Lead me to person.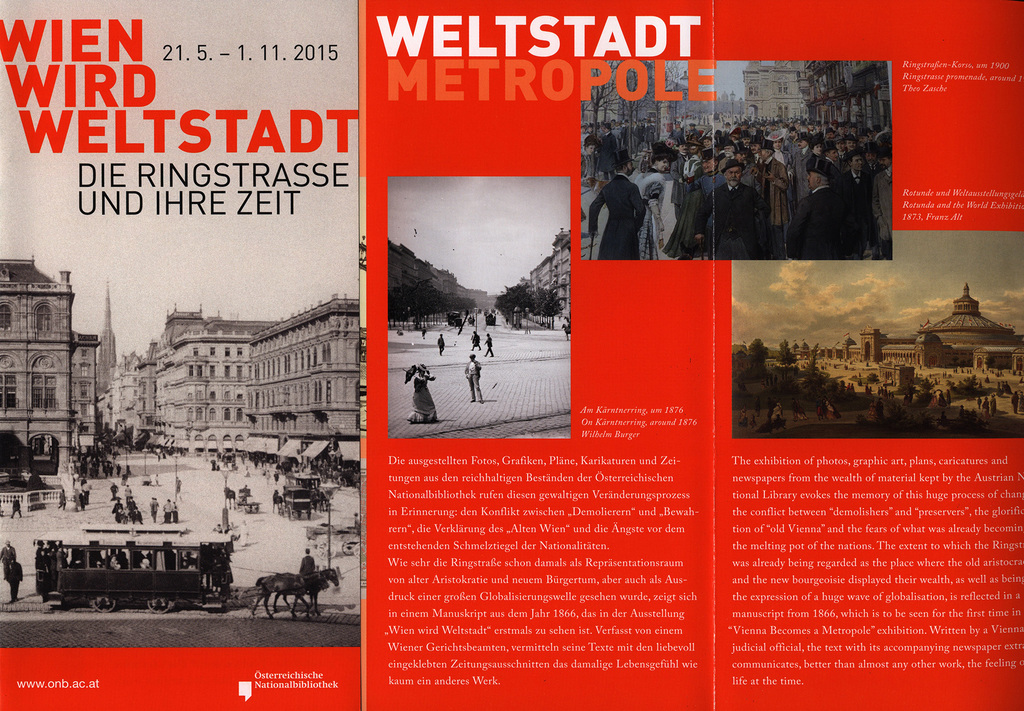
Lead to BBox(0, 536, 20, 580).
